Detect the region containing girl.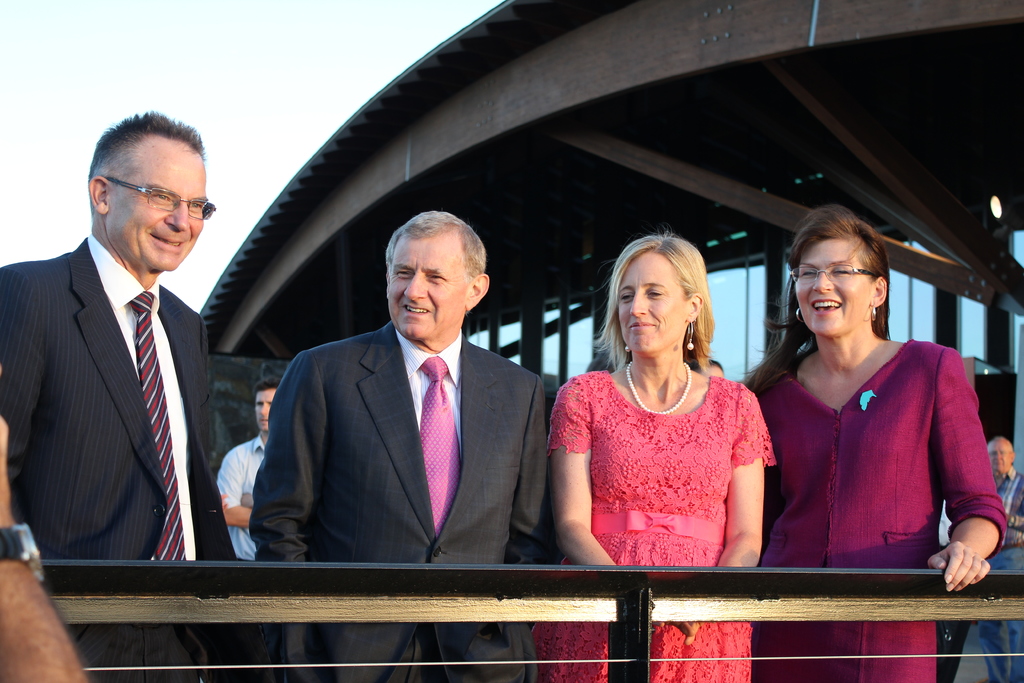
bbox=[532, 233, 771, 682].
